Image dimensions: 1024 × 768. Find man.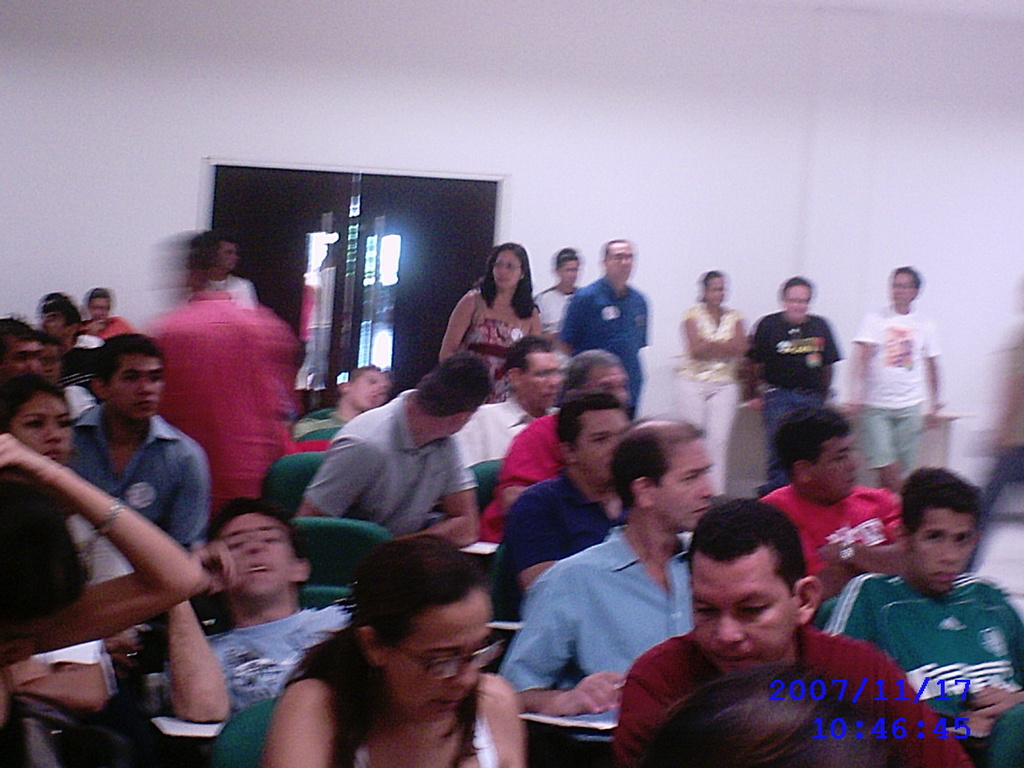
locate(58, 332, 211, 569).
